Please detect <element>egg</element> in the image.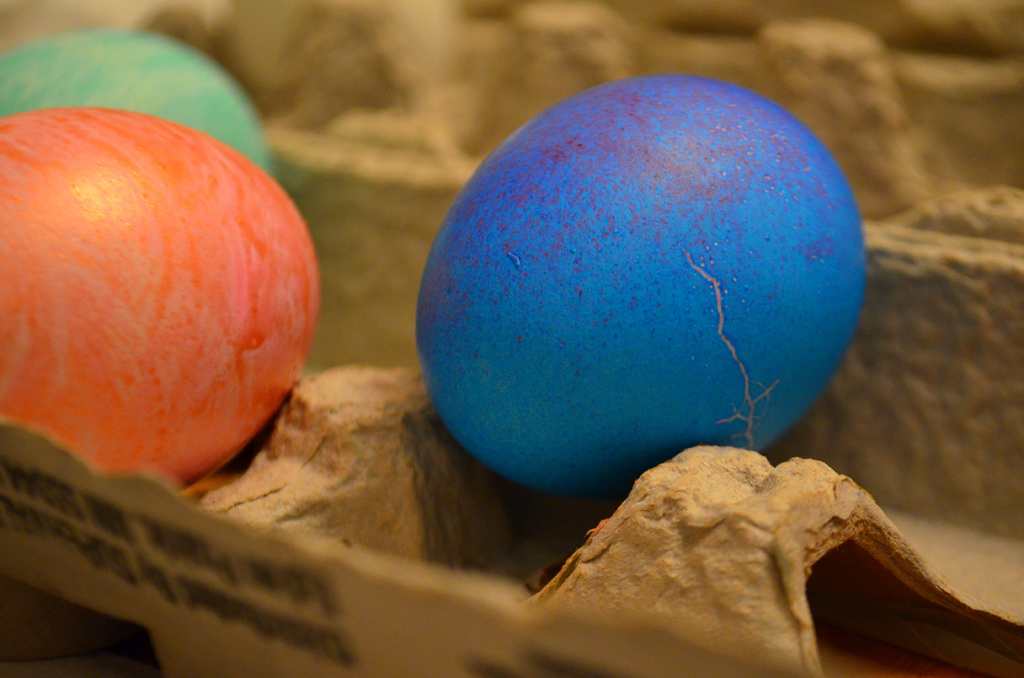
l=415, t=70, r=870, b=496.
